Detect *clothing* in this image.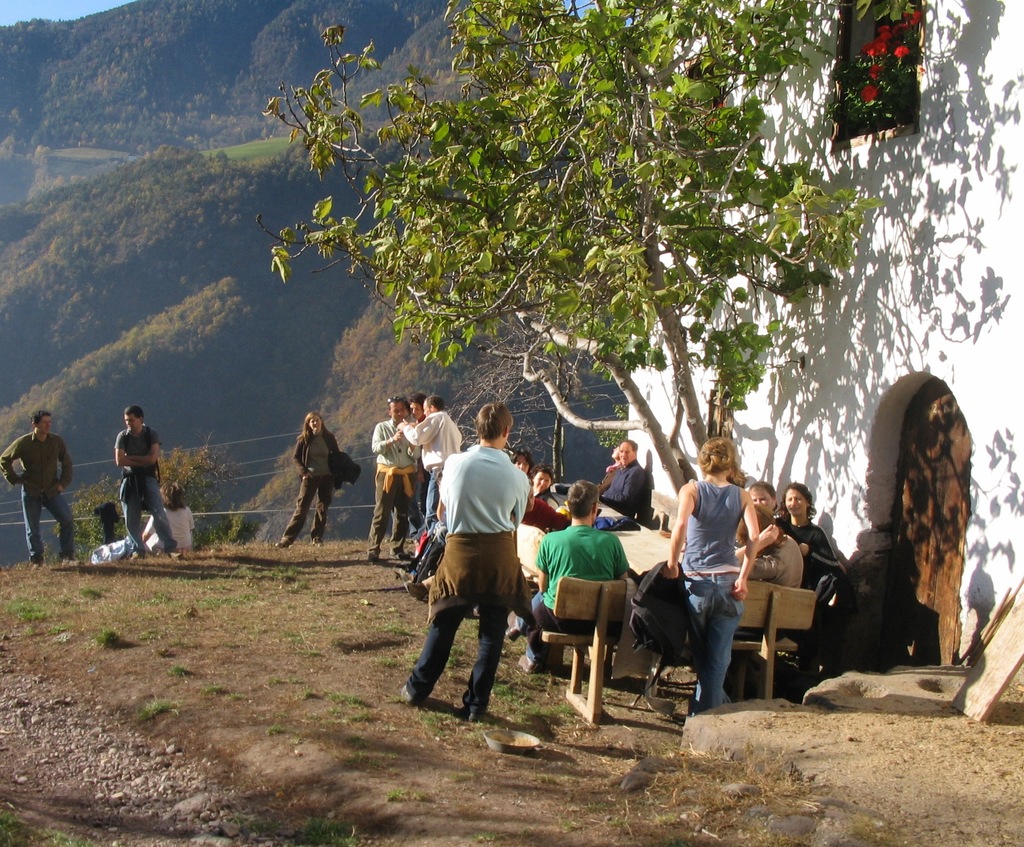
Detection: (x1=657, y1=435, x2=770, y2=717).
